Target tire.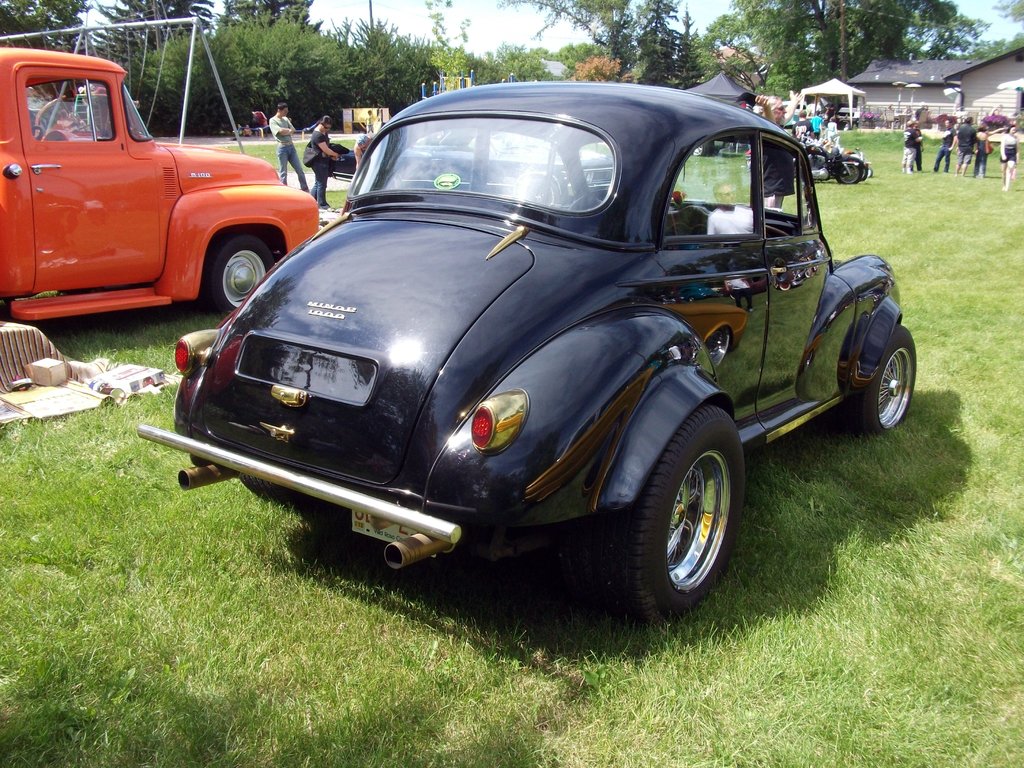
Target region: <bbox>845, 323, 920, 435</bbox>.
